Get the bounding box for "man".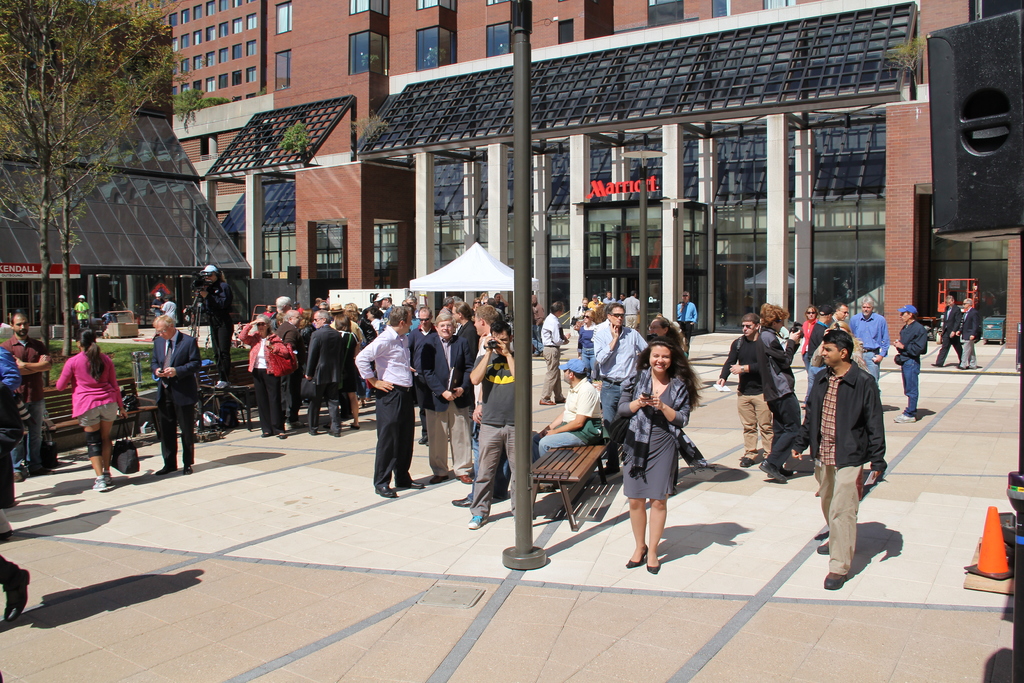
crop(0, 379, 33, 629).
